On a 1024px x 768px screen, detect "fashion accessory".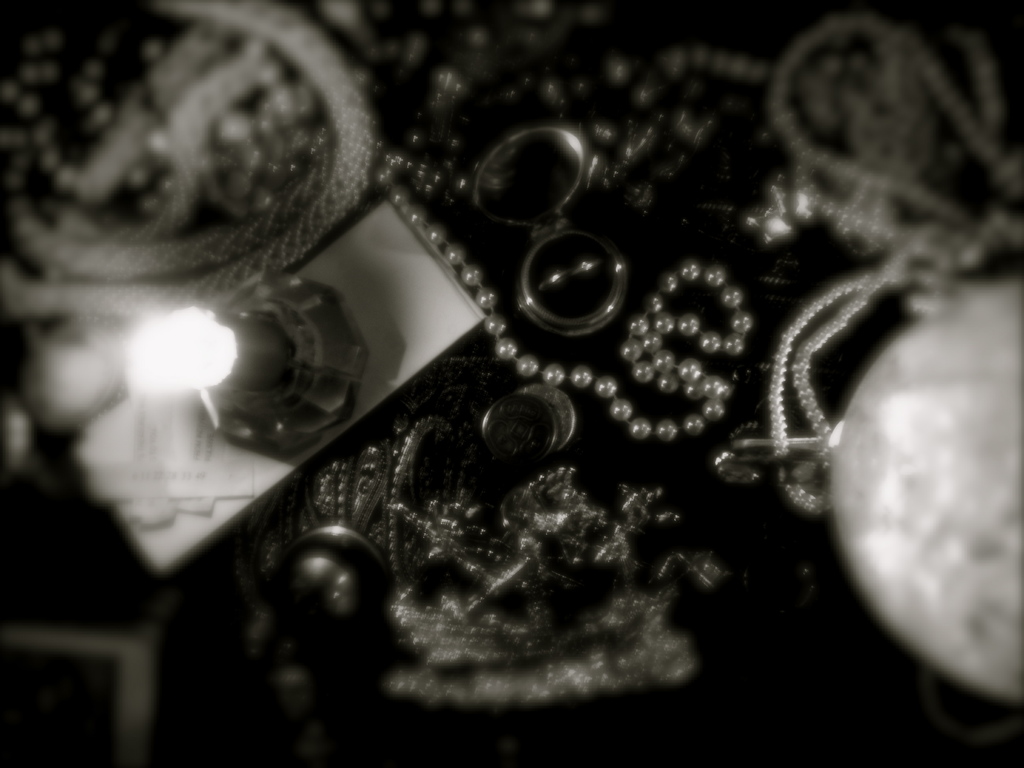
x1=514 y1=220 x2=629 y2=340.
